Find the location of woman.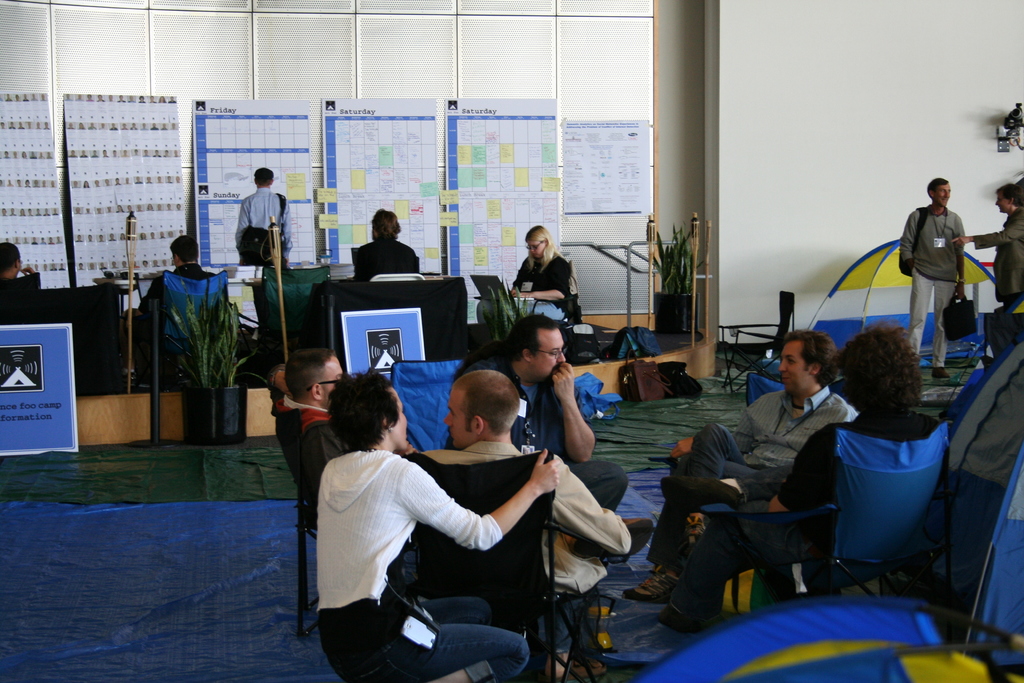
Location: (left=950, top=185, right=1023, bottom=308).
